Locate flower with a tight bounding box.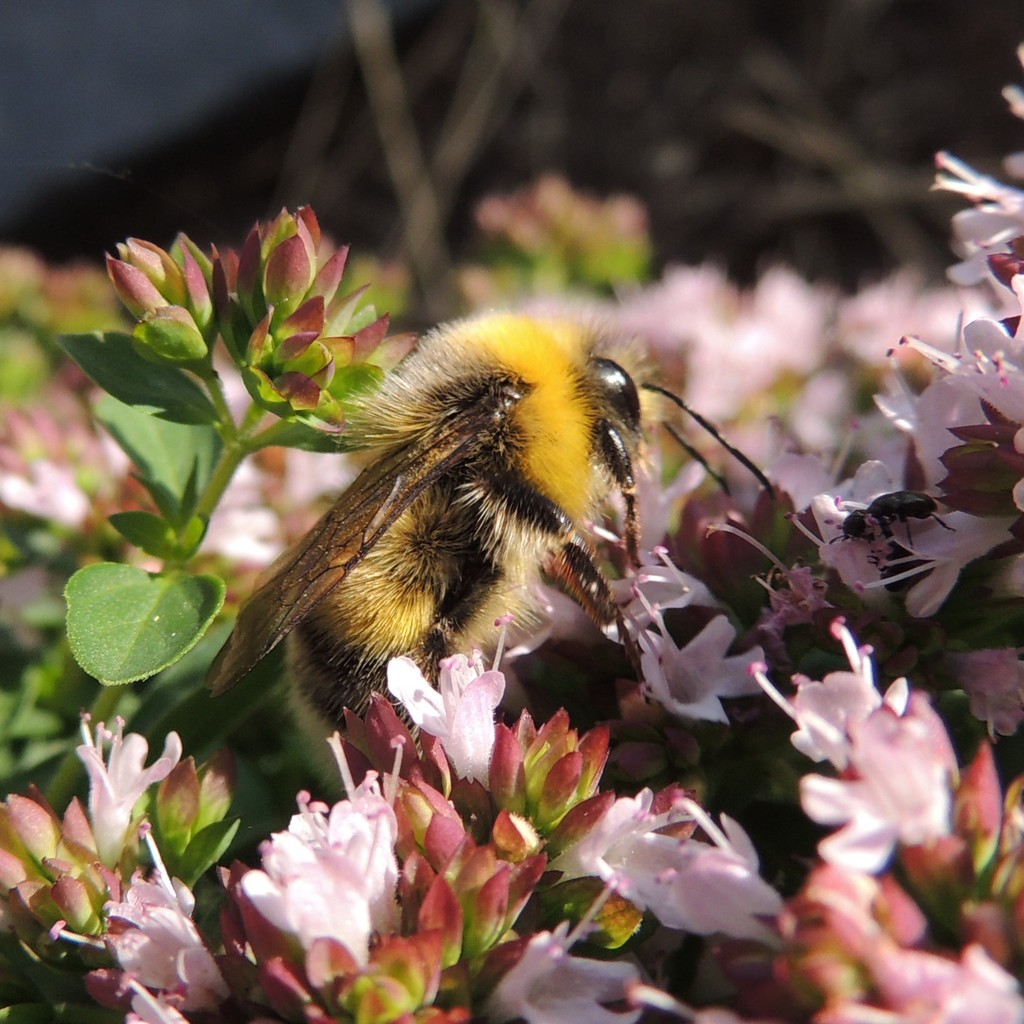
{"left": 71, "top": 715, "right": 174, "bottom": 870}.
